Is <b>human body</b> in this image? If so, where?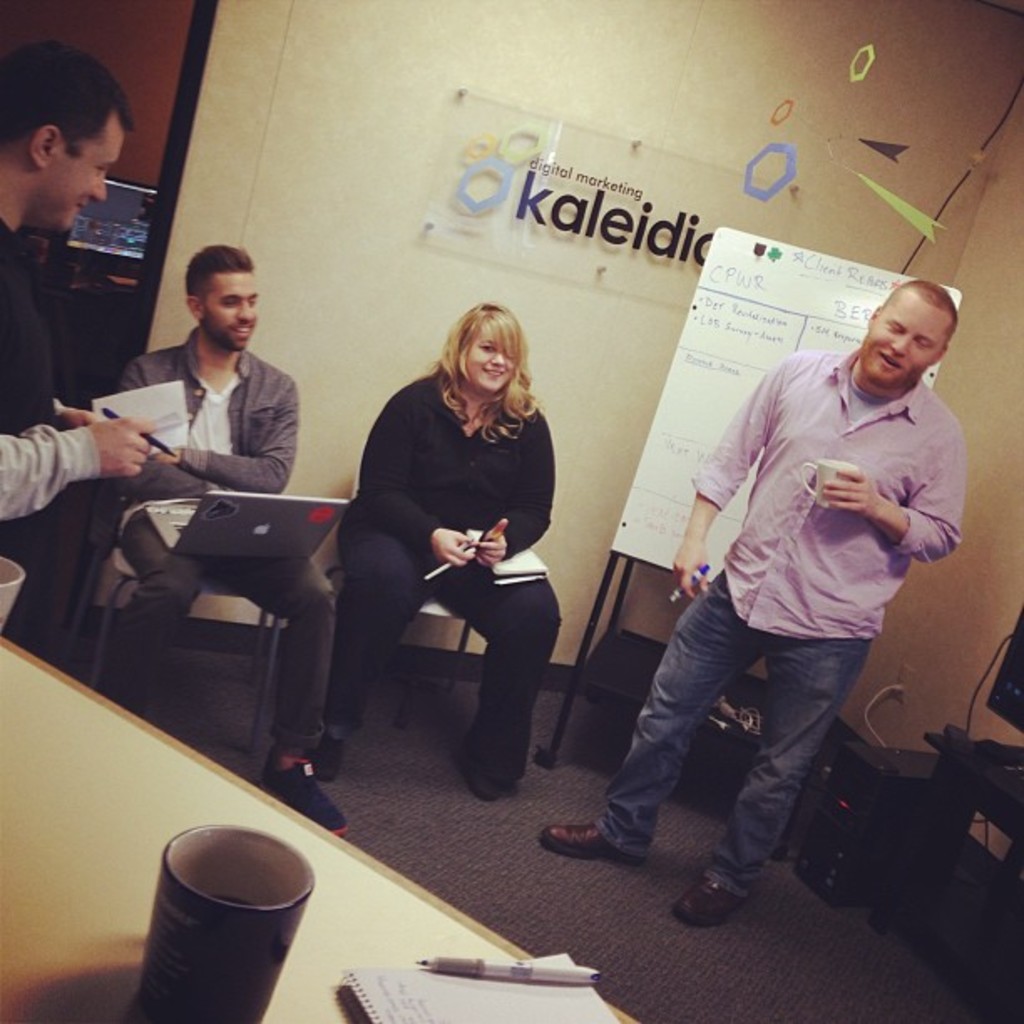
Yes, at box(315, 303, 561, 796).
